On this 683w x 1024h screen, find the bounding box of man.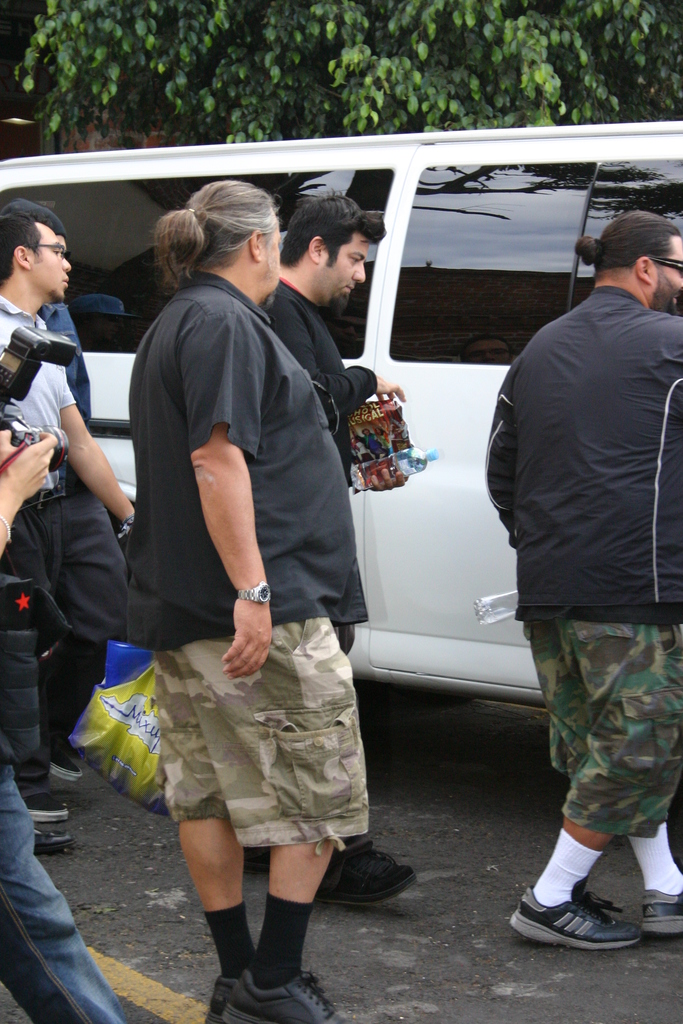
Bounding box: bbox=(0, 430, 131, 1023).
